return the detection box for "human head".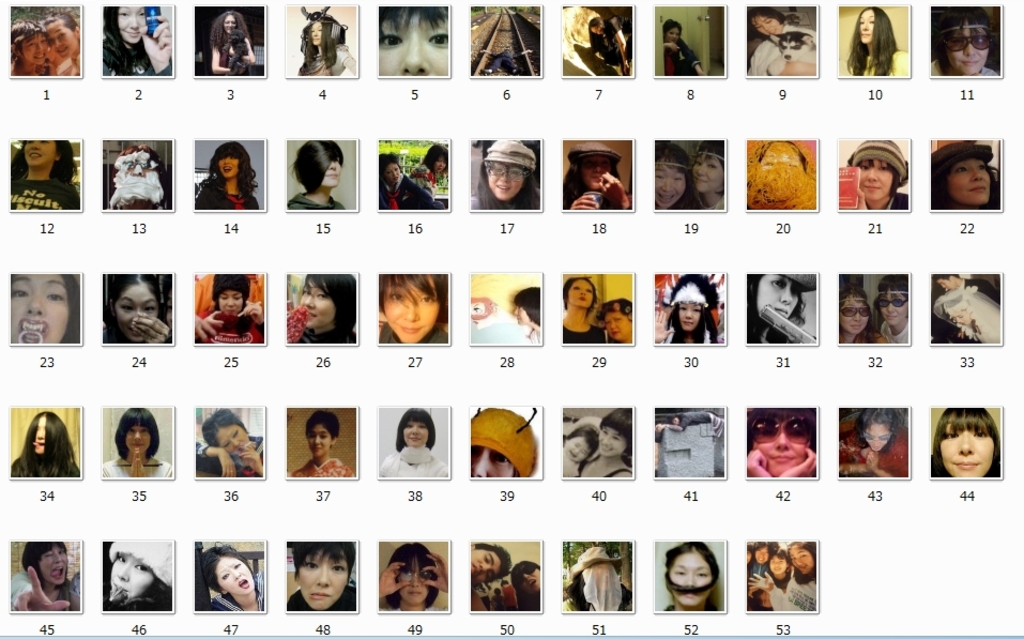
bbox(668, 271, 717, 334).
